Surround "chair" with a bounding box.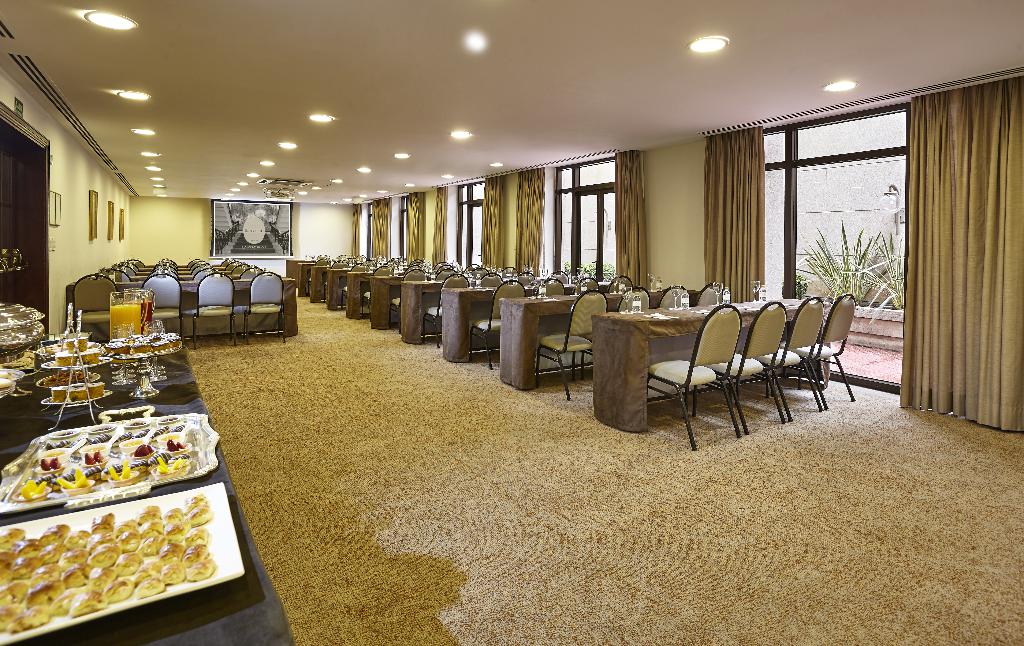
select_region(433, 265, 459, 283).
